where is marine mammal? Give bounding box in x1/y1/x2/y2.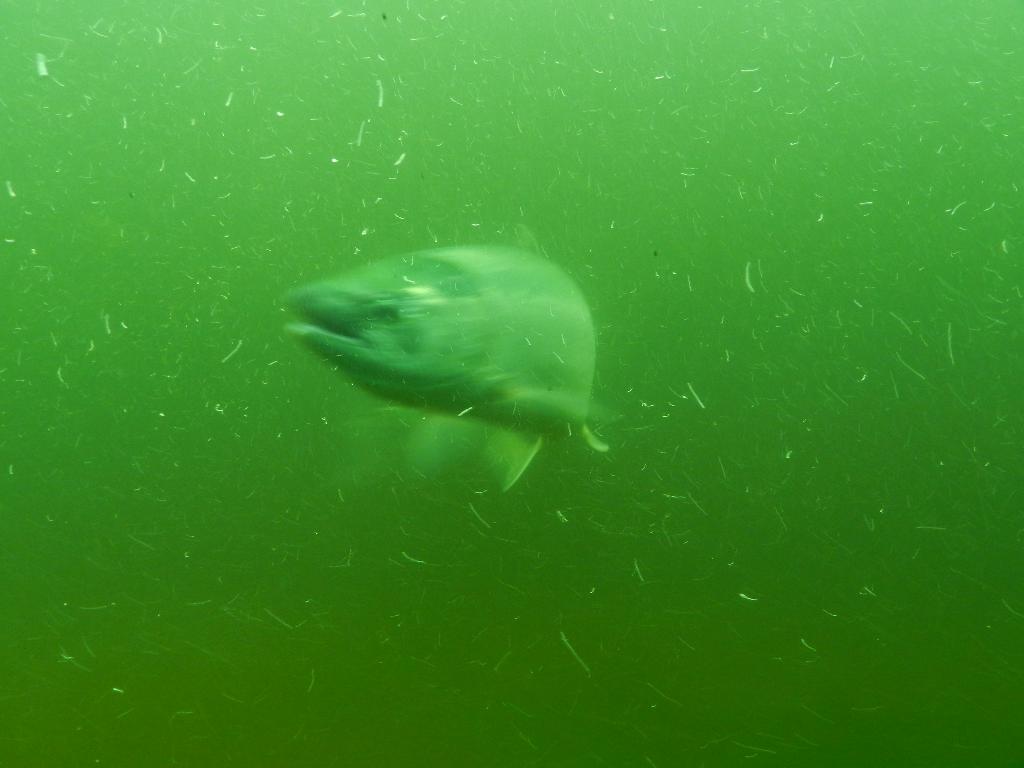
280/236/600/484.
